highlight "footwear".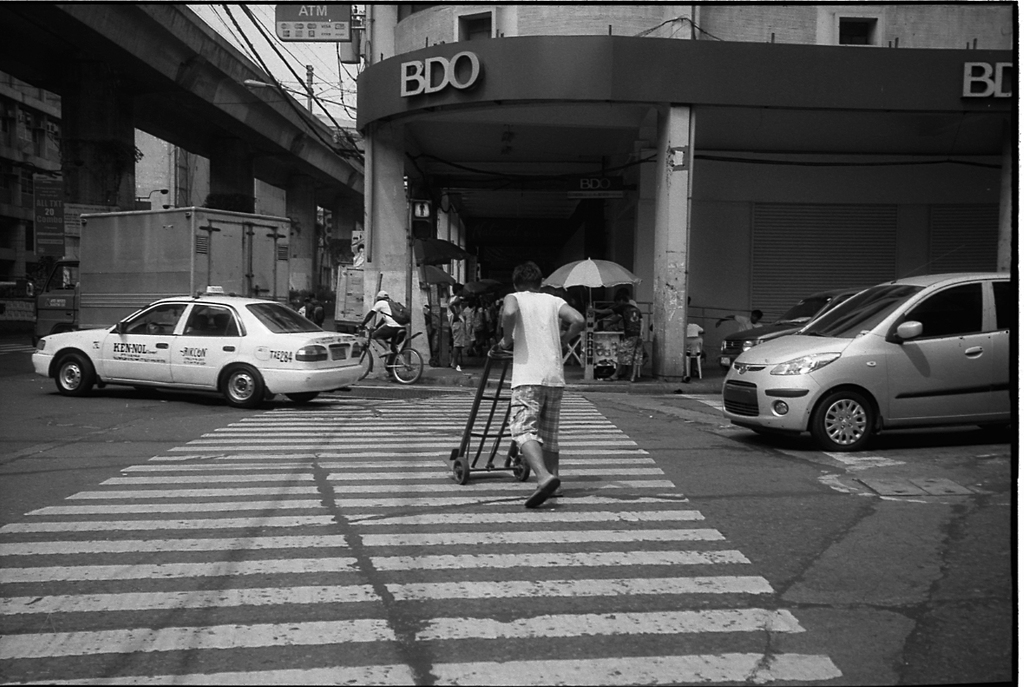
Highlighted region: crop(525, 479, 563, 502).
